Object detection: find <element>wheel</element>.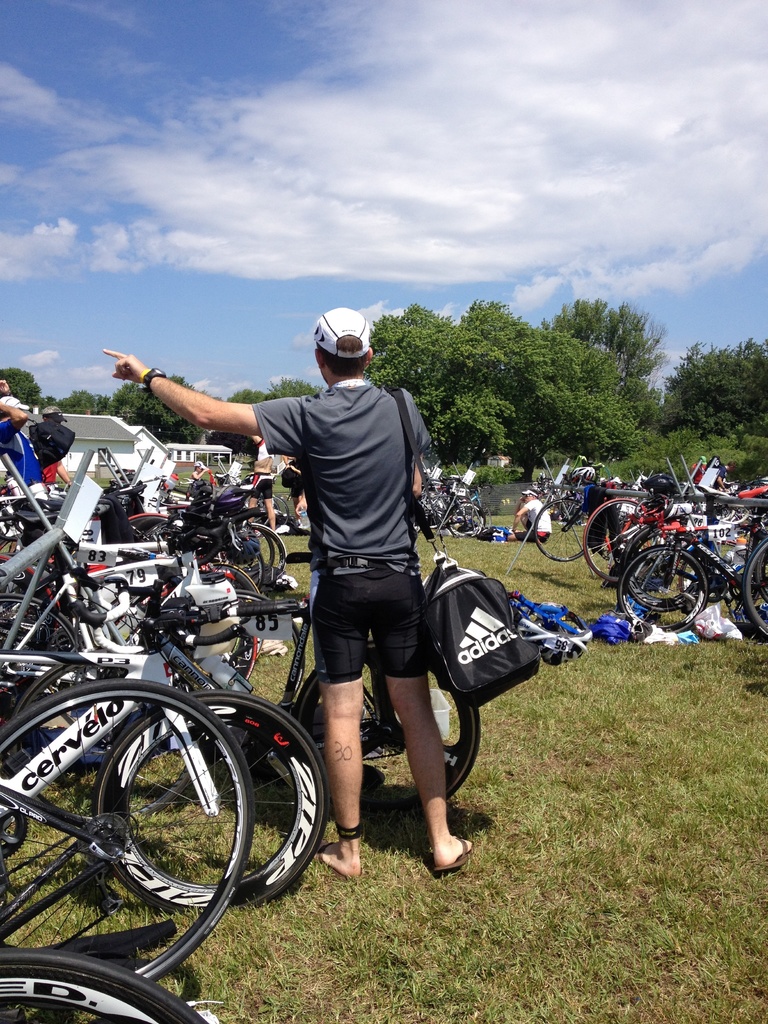
locate(124, 513, 168, 522).
